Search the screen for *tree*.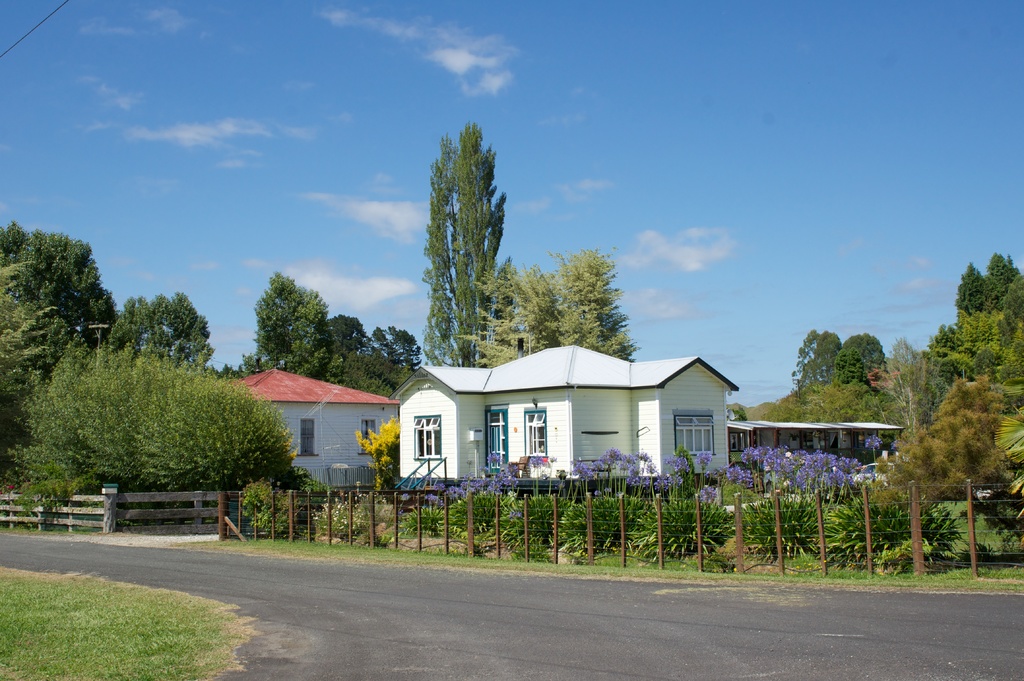
Found at <region>0, 259, 76, 413</region>.
